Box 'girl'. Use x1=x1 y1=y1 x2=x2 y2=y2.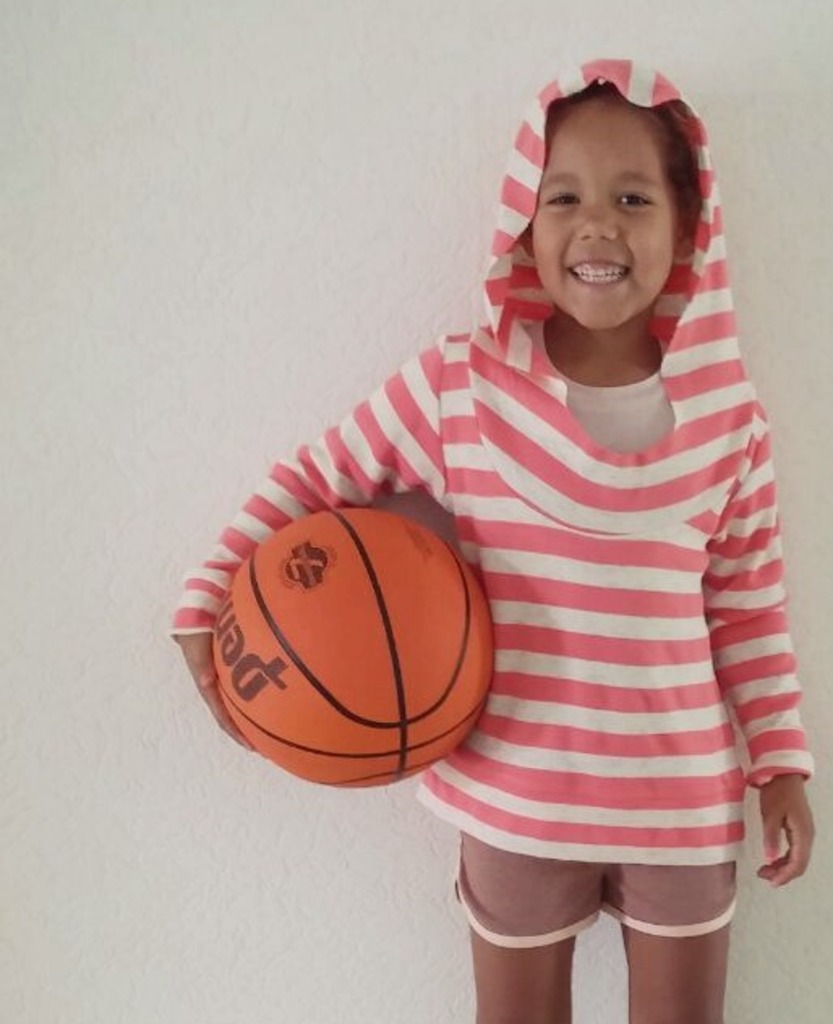
x1=169 y1=47 x2=818 y2=1018.
